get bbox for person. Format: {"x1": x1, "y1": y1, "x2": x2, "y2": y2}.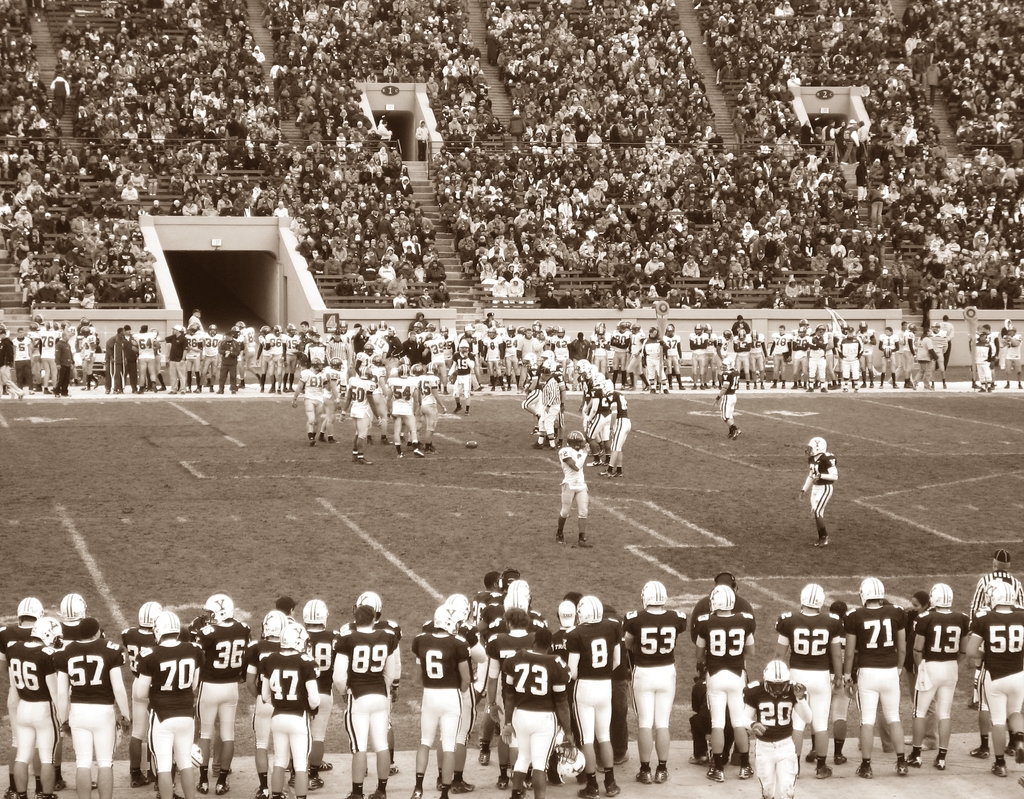
{"x1": 626, "y1": 603, "x2": 682, "y2": 782}.
